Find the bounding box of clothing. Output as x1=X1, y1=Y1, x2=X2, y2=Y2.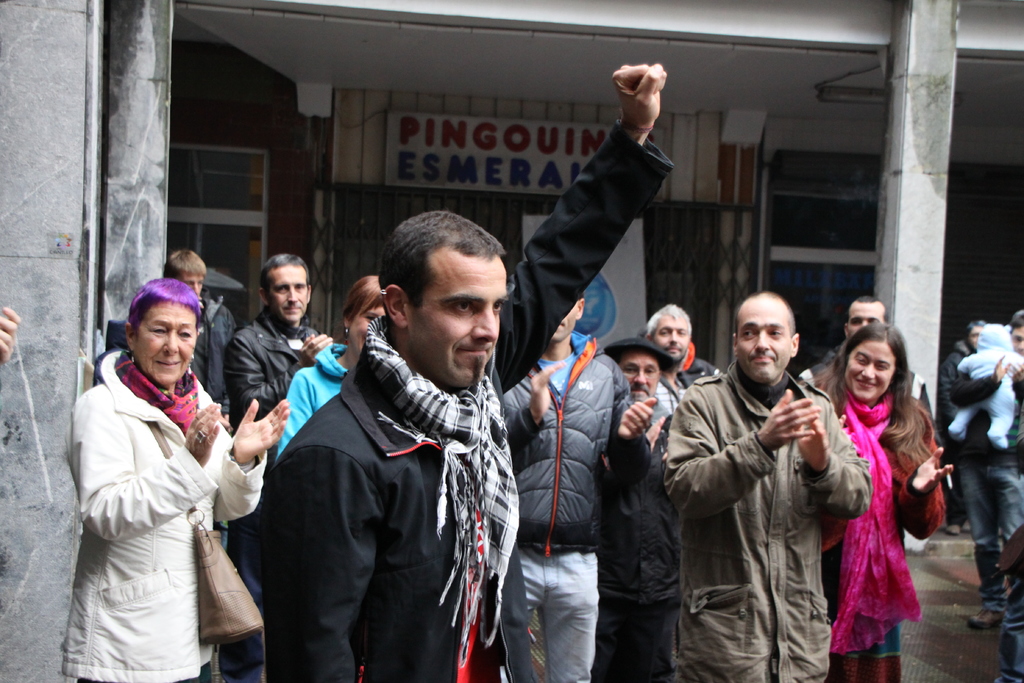
x1=502, y1=332, x2=657, y2=682.
